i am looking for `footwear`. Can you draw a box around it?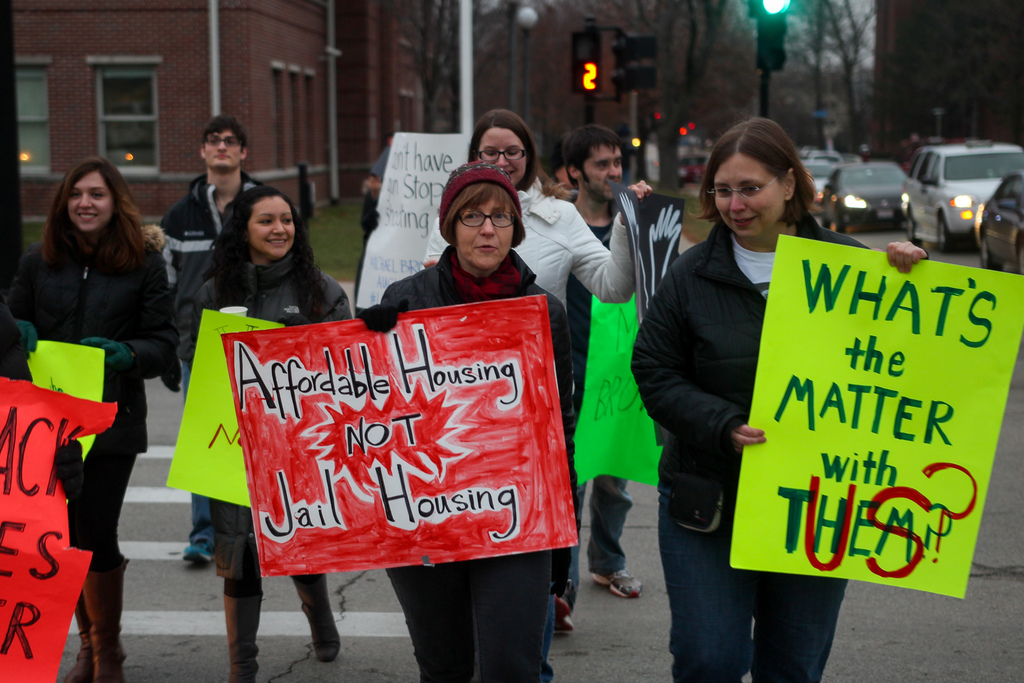
Sure, the bounding box is (185,536,215,562).
